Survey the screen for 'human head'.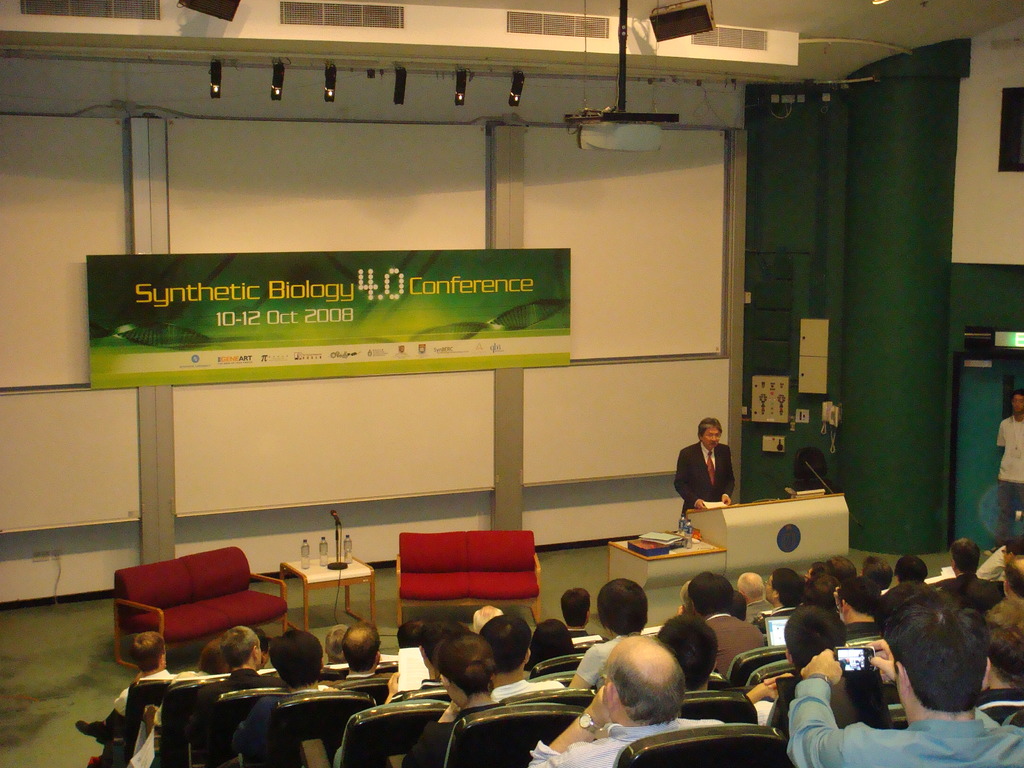
Survey found: region(836, 577, 882, 624).
